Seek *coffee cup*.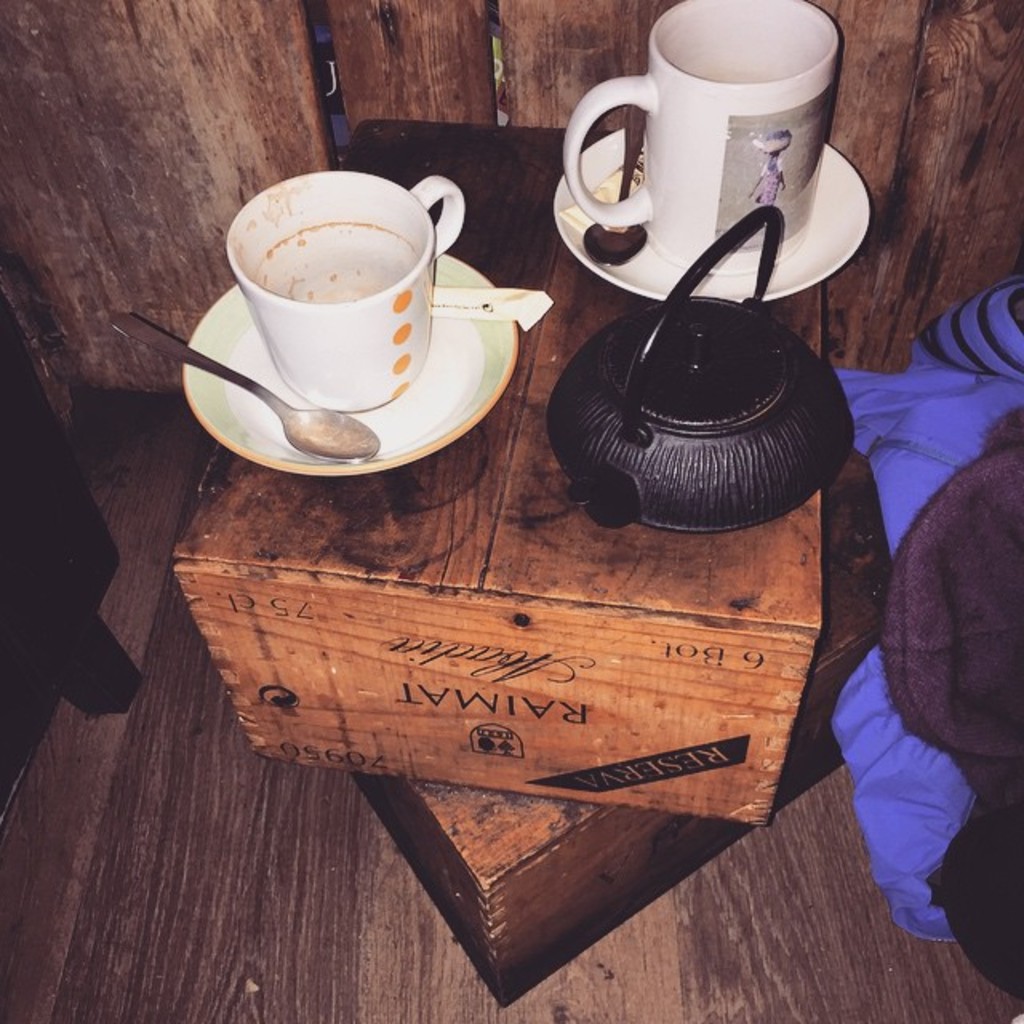
x1=566, y1=0, x2=842, y2=274.
